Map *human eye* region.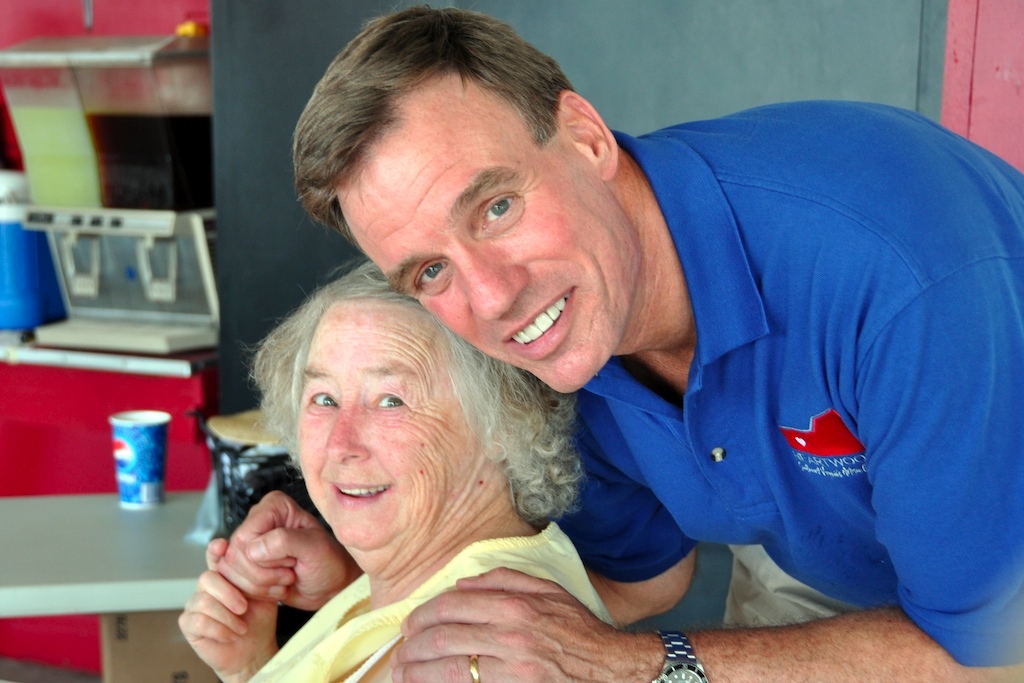
Mapped to region(413, 259, 448, 292).
